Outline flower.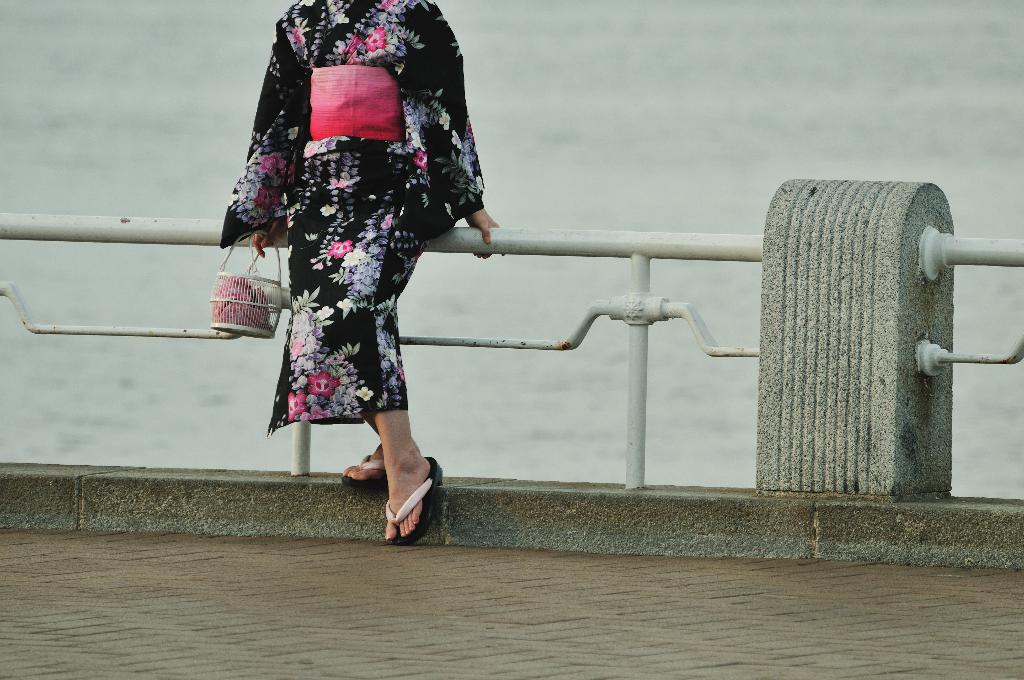
Outline: box=[342, 33, 364, 59].
